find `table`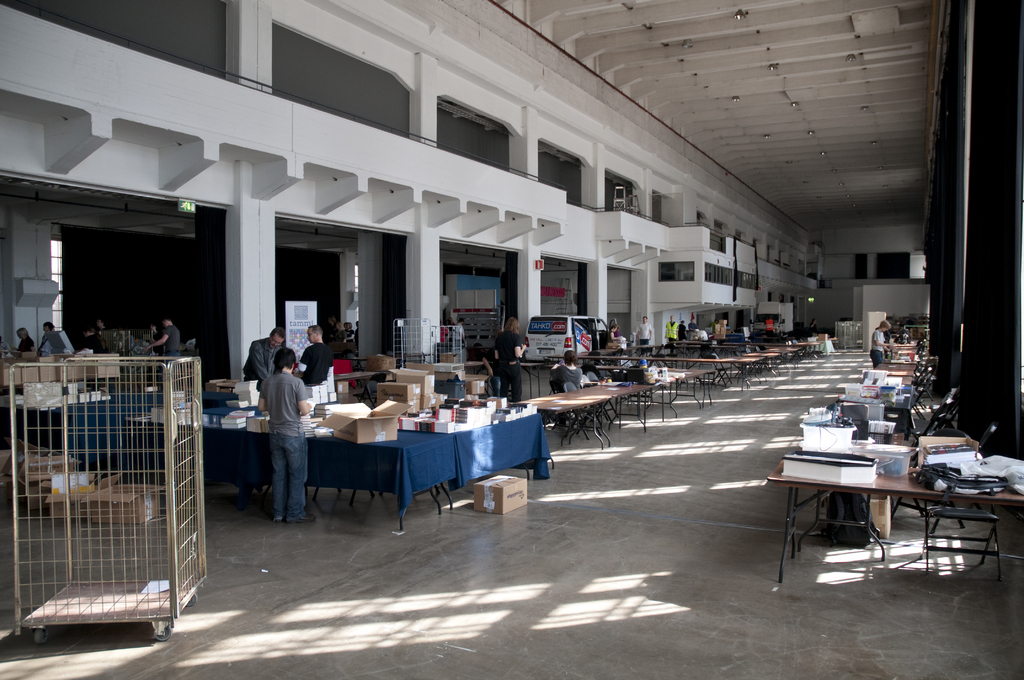
box=[769, 455, 1023, 585]
